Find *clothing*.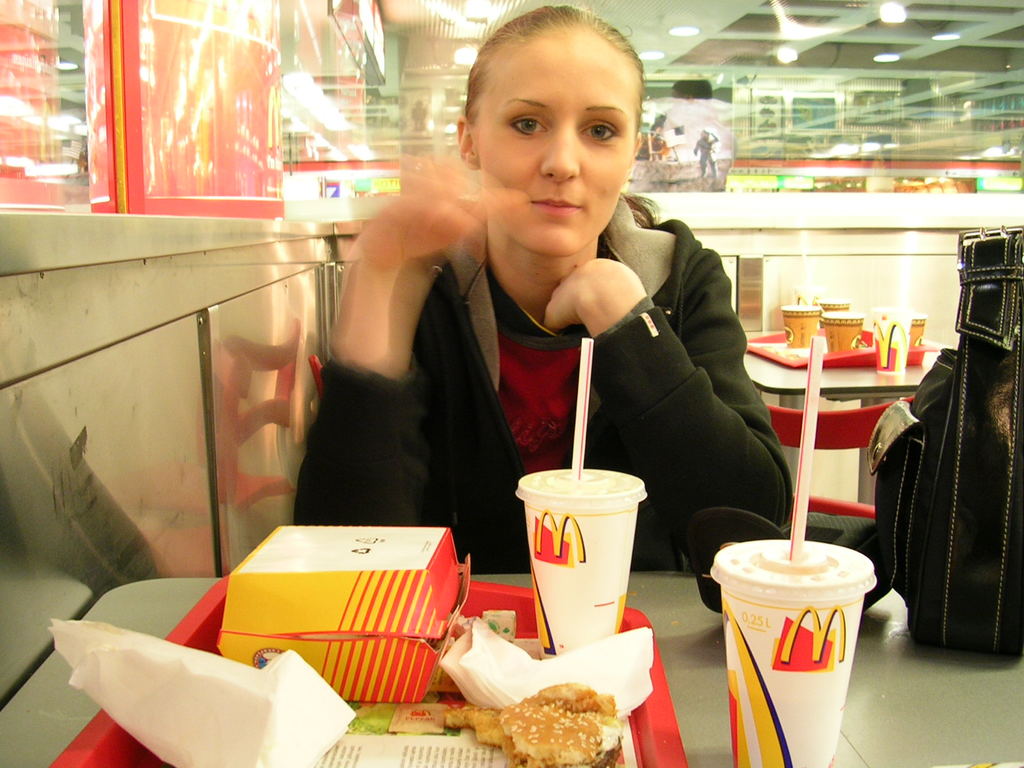
left=291, top=196, right=792, bottom=570.
